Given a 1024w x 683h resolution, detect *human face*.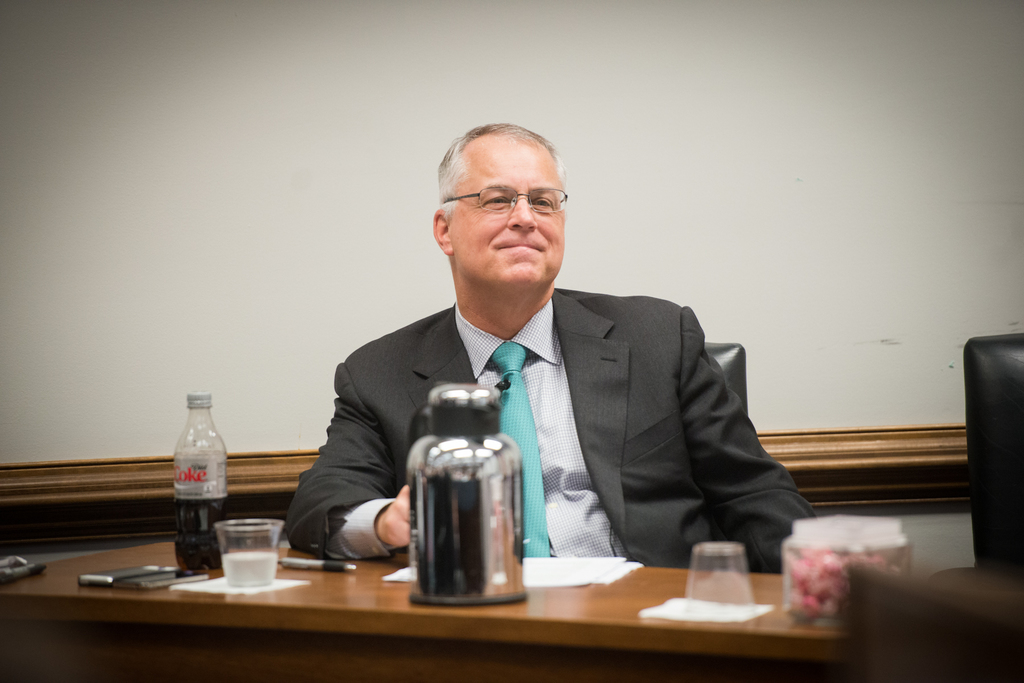
446, 136, 565, 285.
